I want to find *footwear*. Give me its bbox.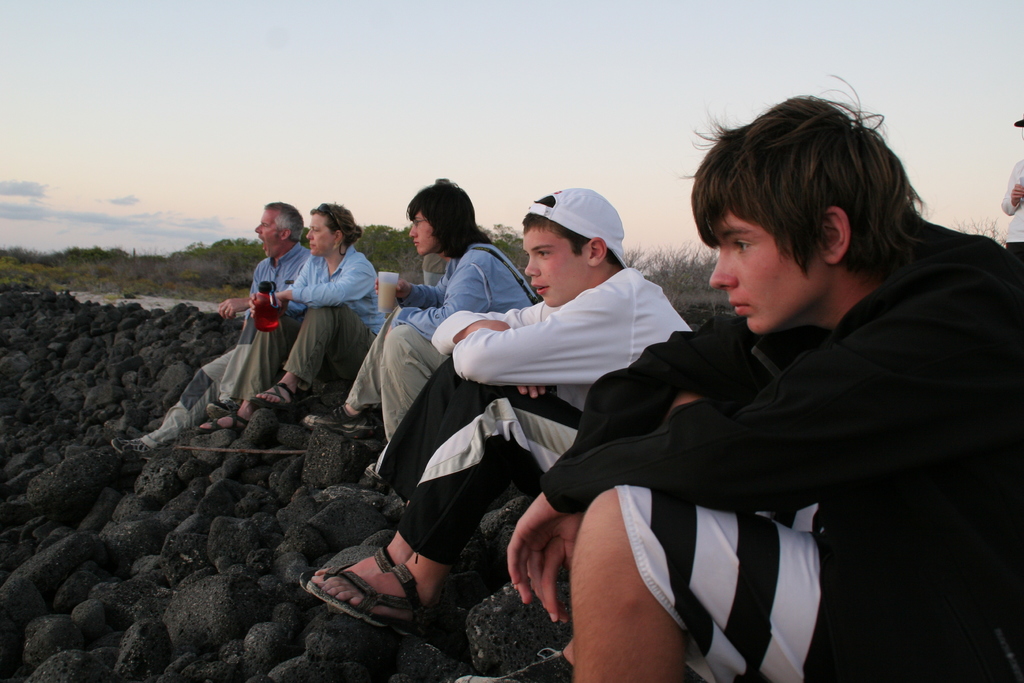
bbox=[102, 435, 147, 454].
